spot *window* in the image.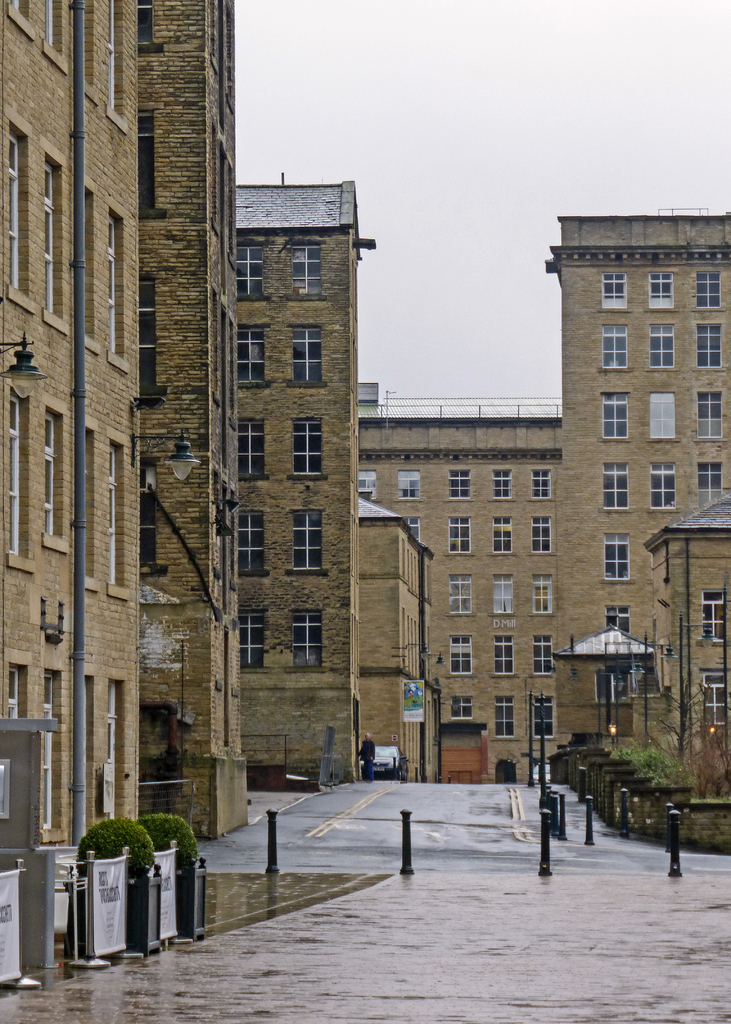
*window* found at bbox=[648, 394, 676, 442].
